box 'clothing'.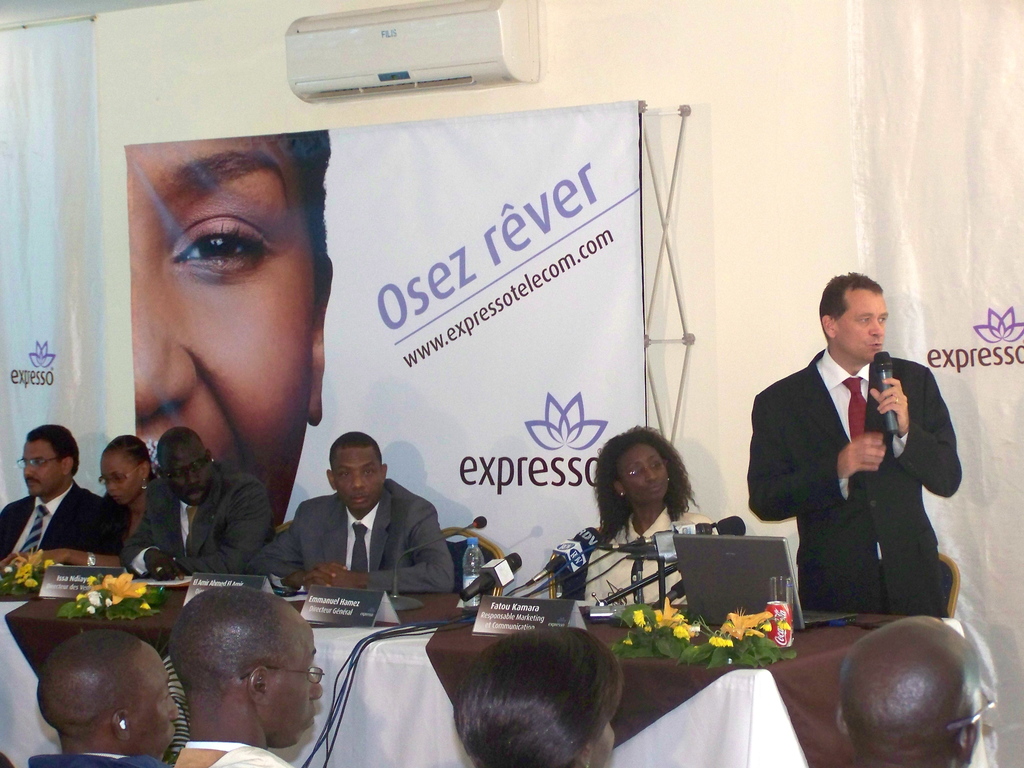
left=0, top=490, right=118, bottom=554.
